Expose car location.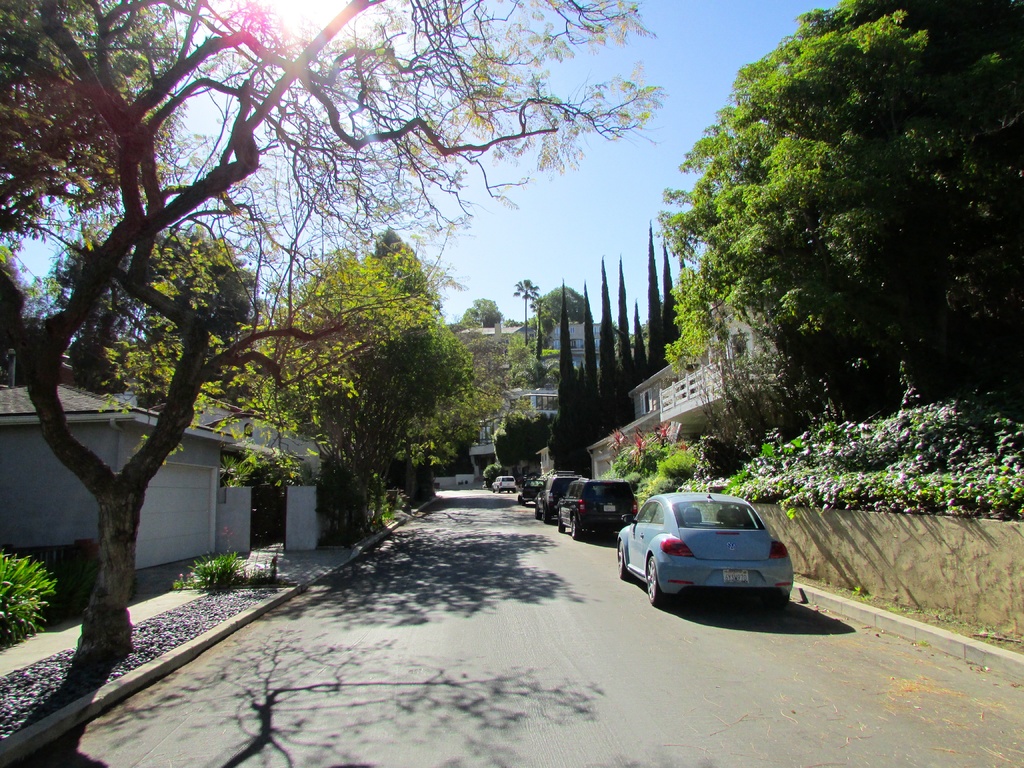
Exposed at Rect(557, 477, 639, 540).
